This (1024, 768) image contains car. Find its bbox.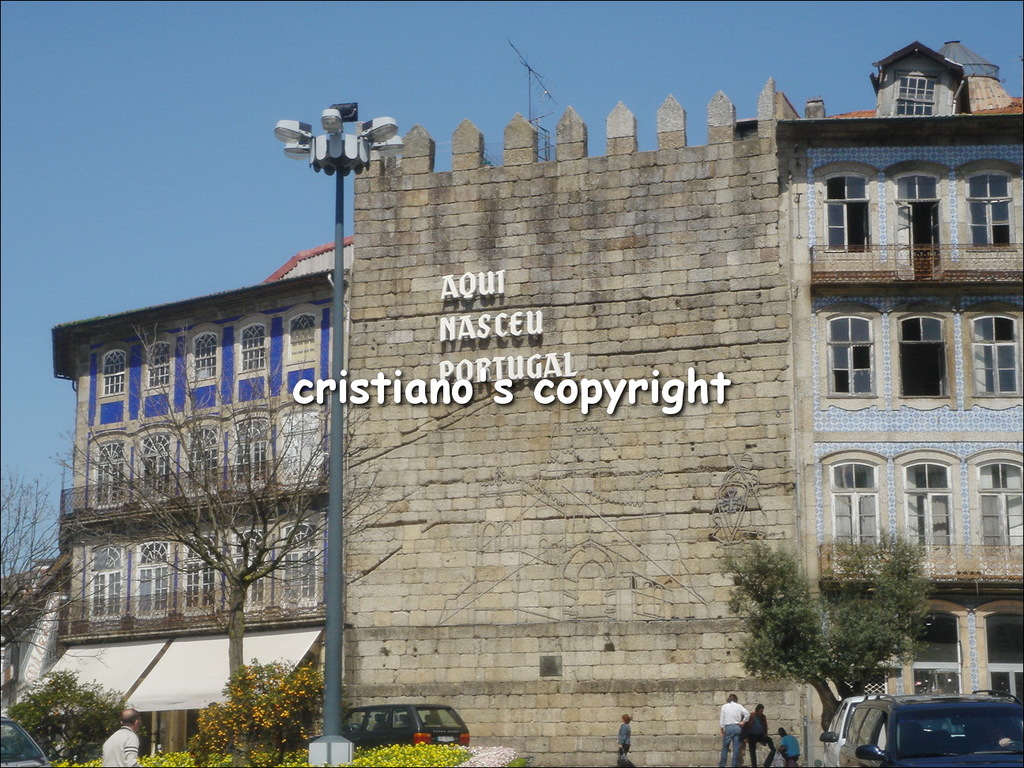
locate(842, 697, 1023, 767).
